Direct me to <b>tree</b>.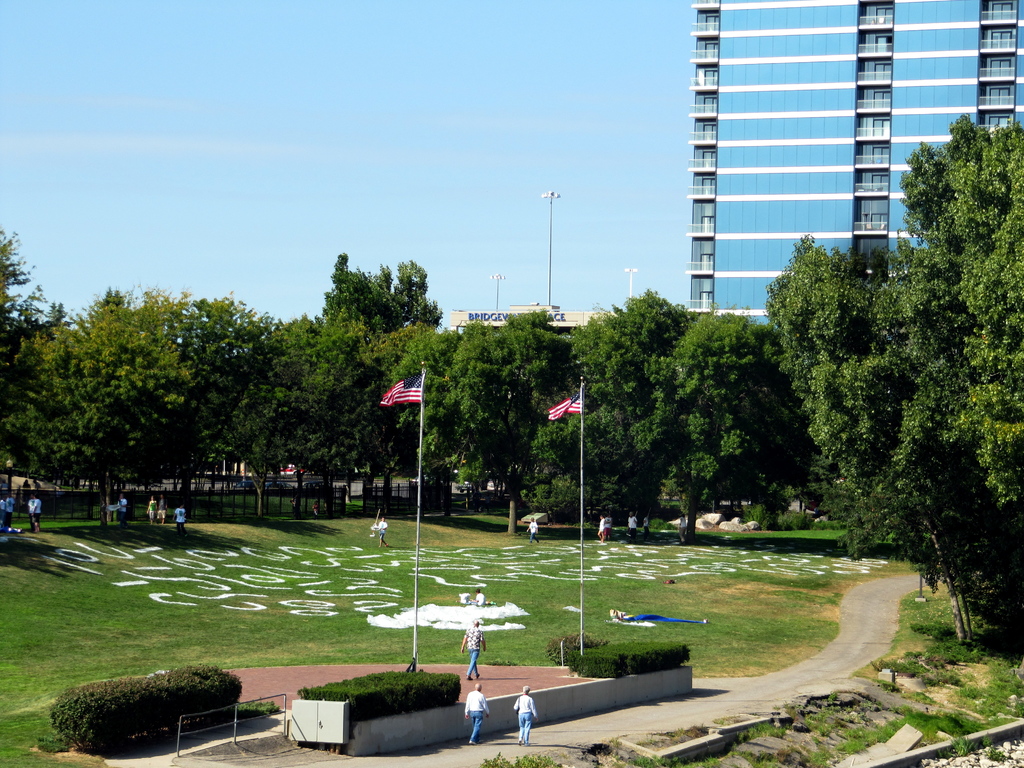
Direction: BBox(574, 297, 767, 535).
